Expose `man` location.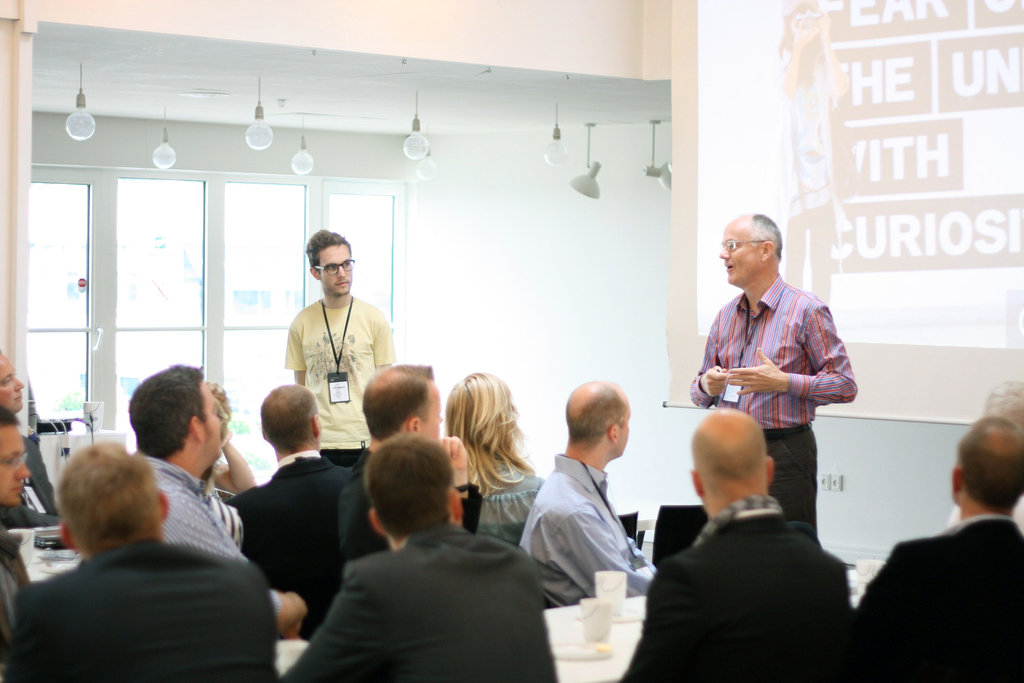
Exposed at locate(696, 208, 859, 555).
